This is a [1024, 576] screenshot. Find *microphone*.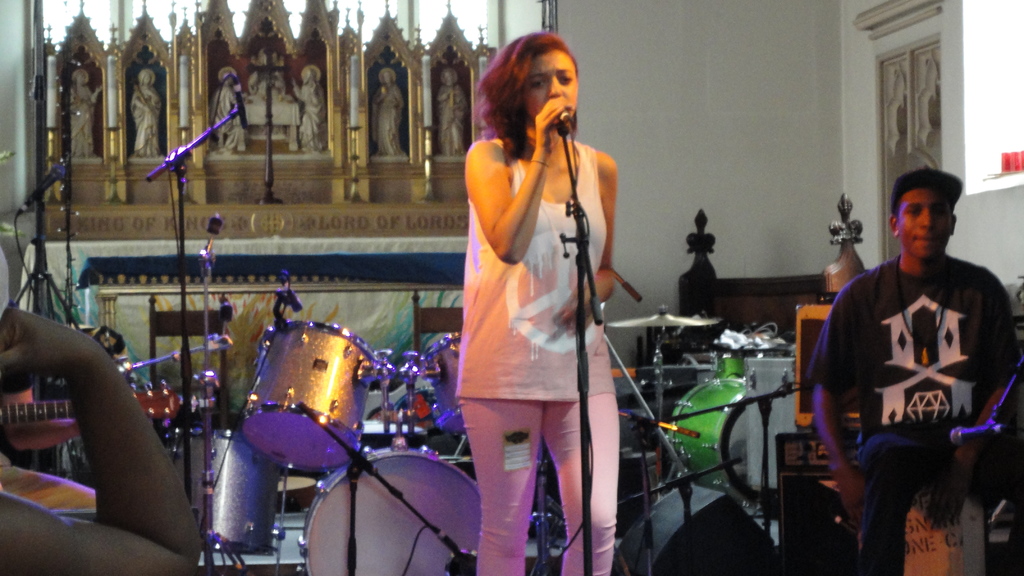
Bounding box: (left=560, top=110, right=575, bottom=131).
